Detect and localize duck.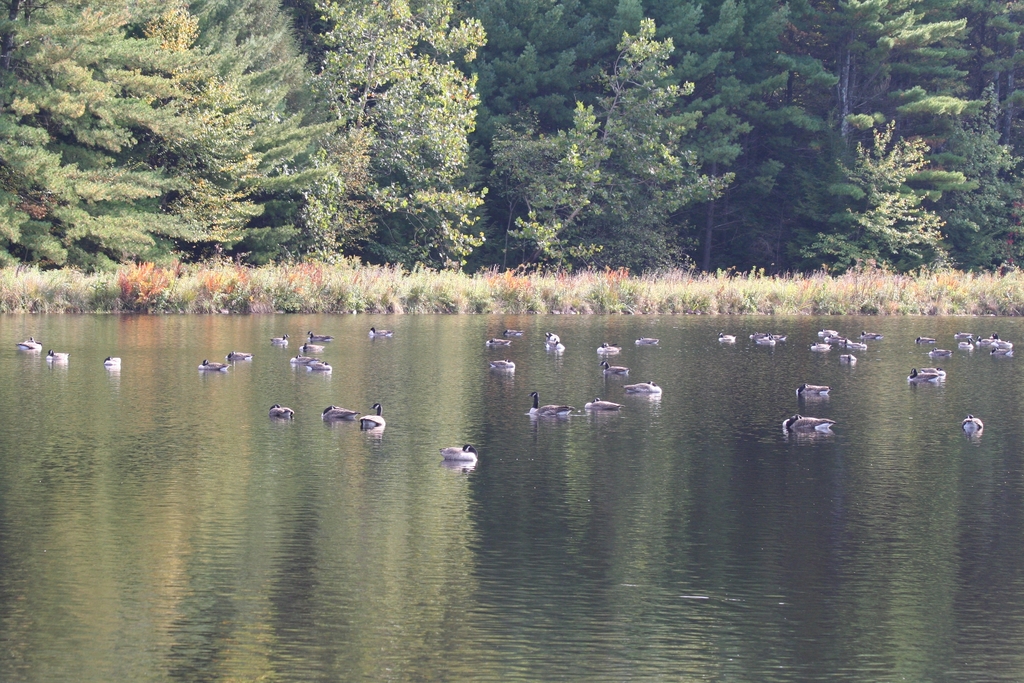
Localized at 541,330,559,360.
